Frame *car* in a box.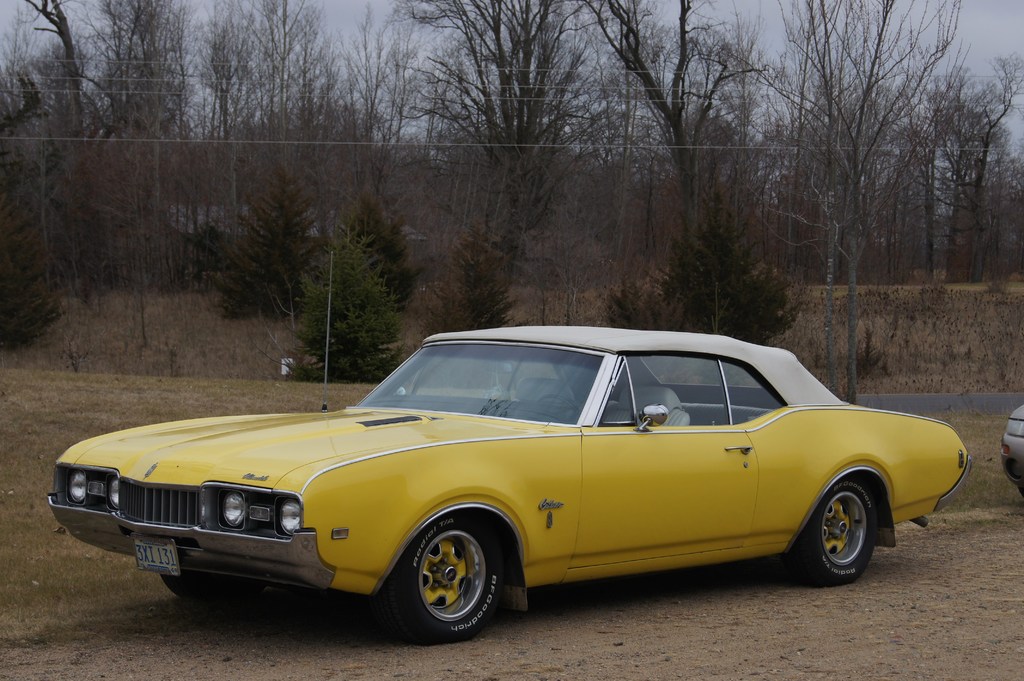
pyautogui.locateOnScreen(1000, 403, 1023, 496).
